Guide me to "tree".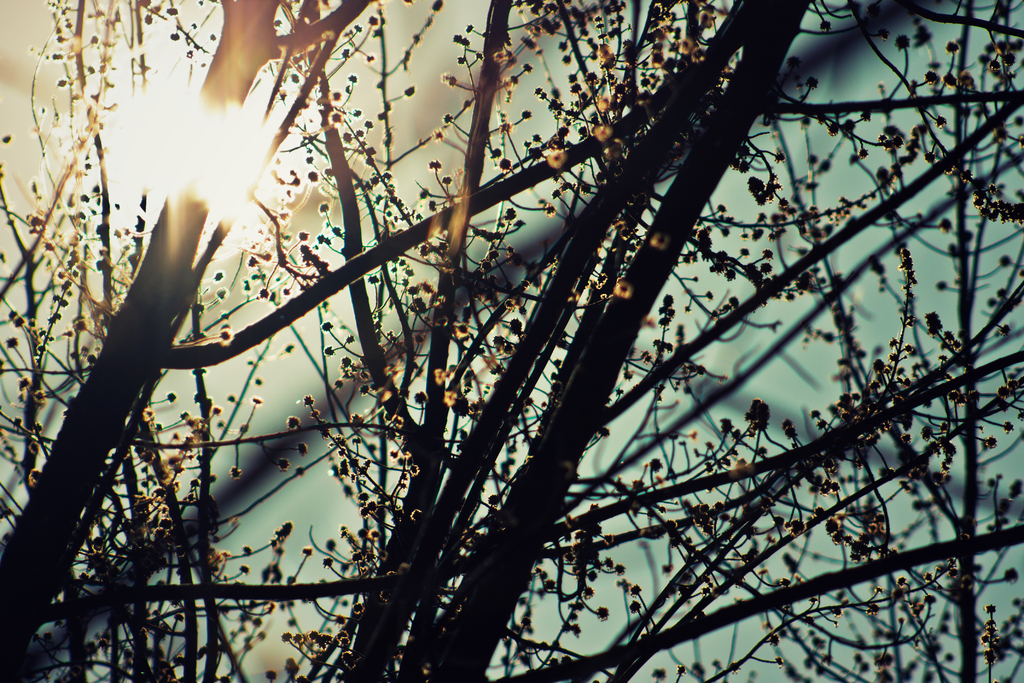
Guidance: 0, 0, 1023, 682.
